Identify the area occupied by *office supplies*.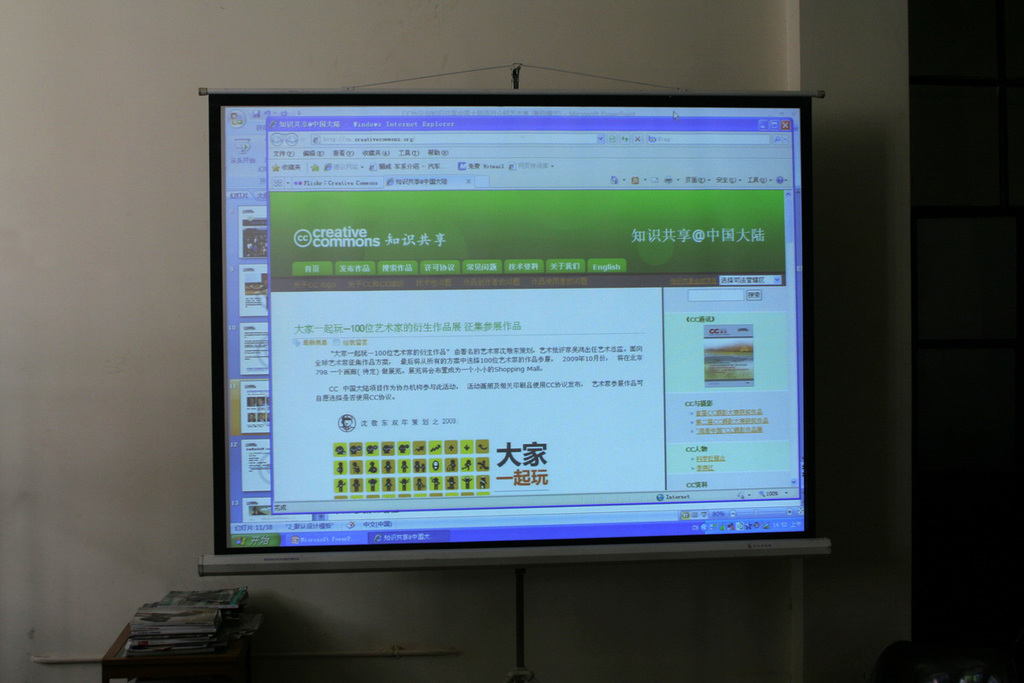
Area: (x1=102, y1=611, x2=267, y2=682).
